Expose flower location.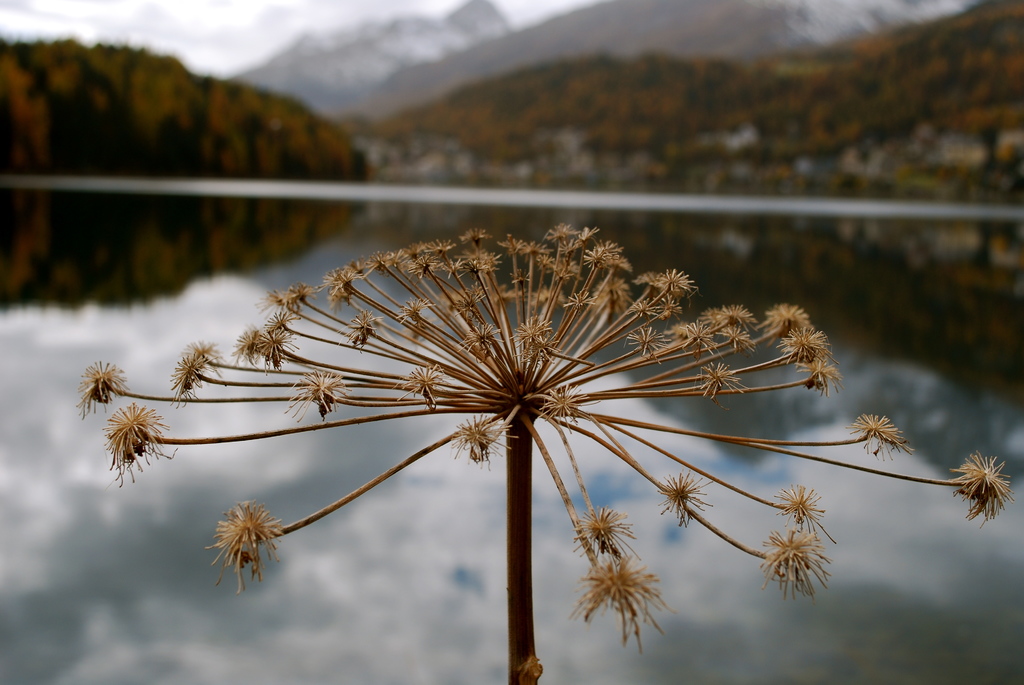
Exposed at rect(762, 526, 836, 601).
